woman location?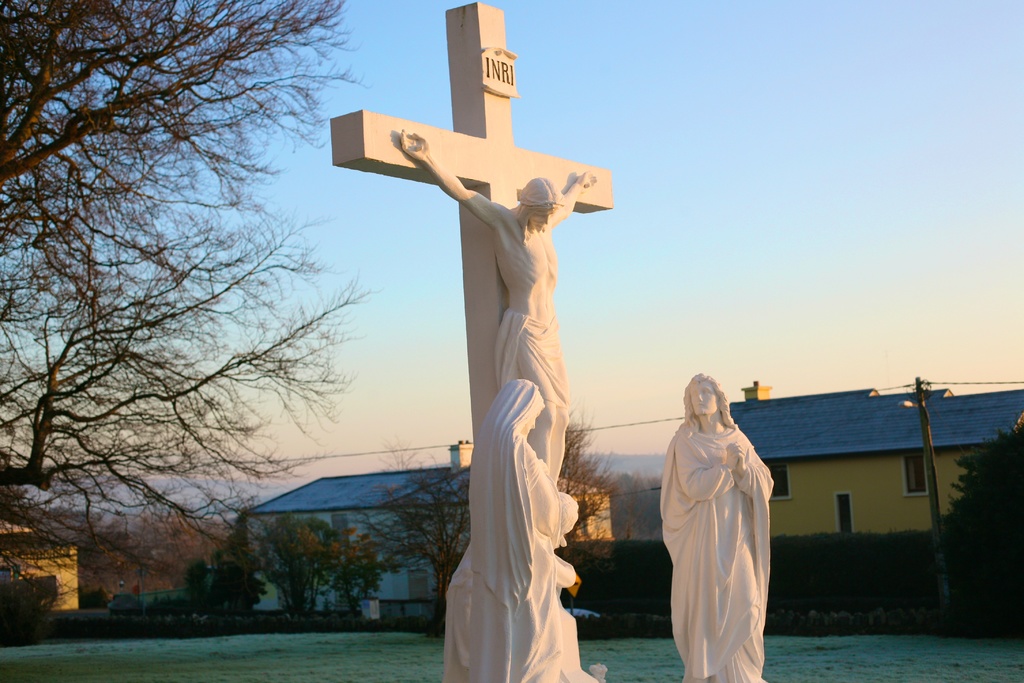
(472, 378, 563, 682)
